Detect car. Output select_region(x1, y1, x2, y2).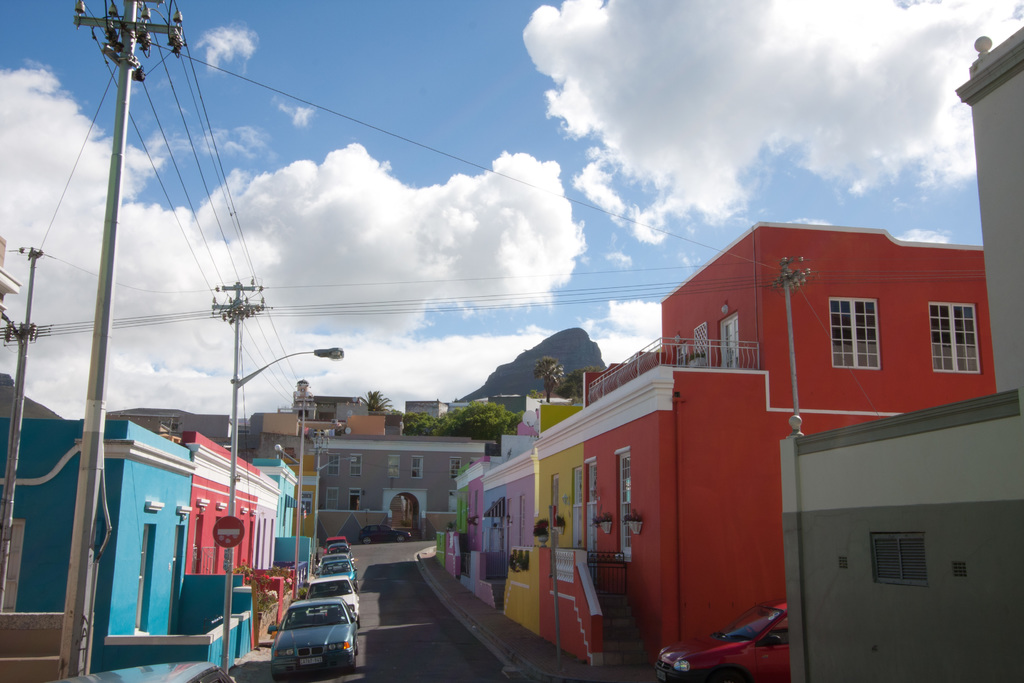
select_region(655, 595, 799, 680).
